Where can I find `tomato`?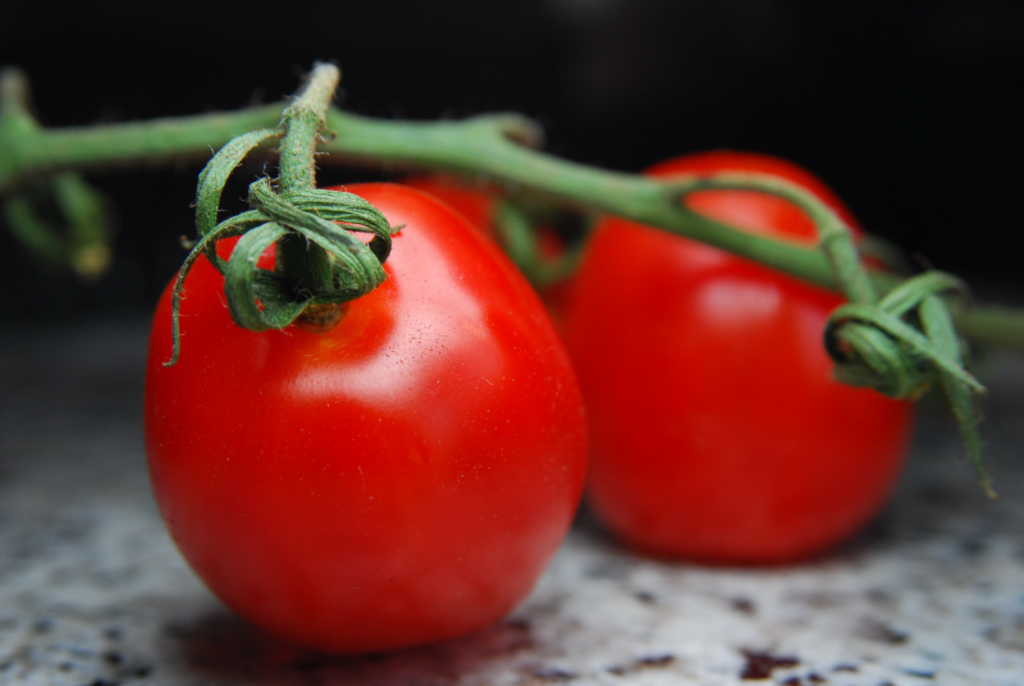
You can find it at 134/127/595/654.
